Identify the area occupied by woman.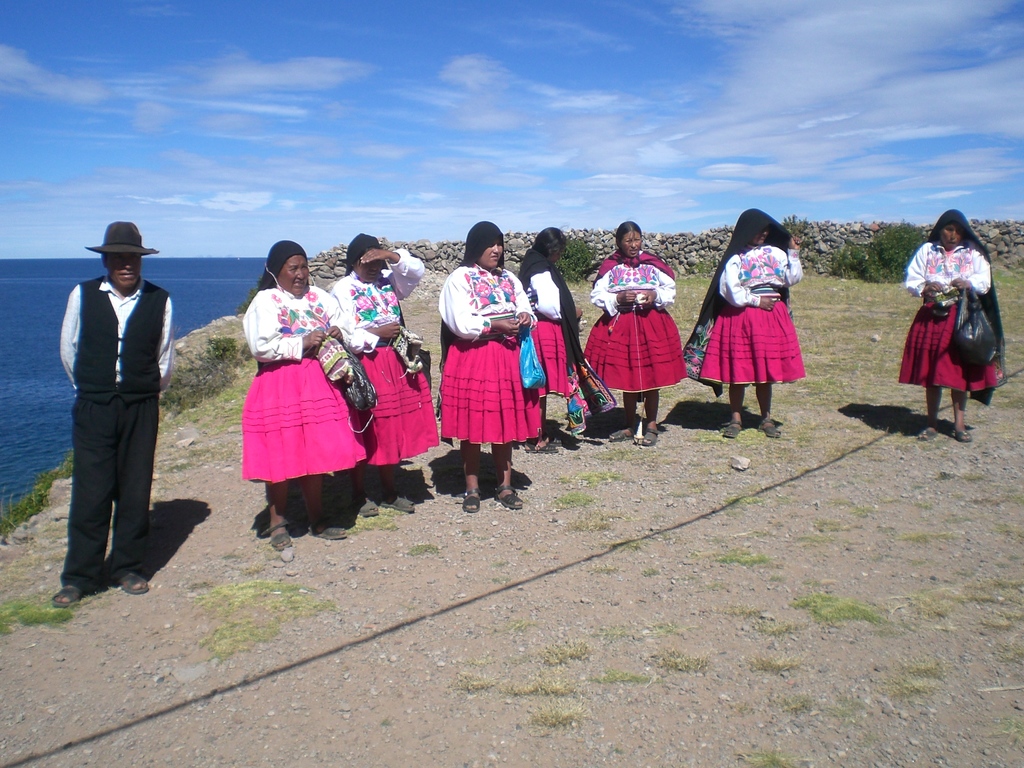
Area: <bbox>687, 199, 810, 437</bbox>.
